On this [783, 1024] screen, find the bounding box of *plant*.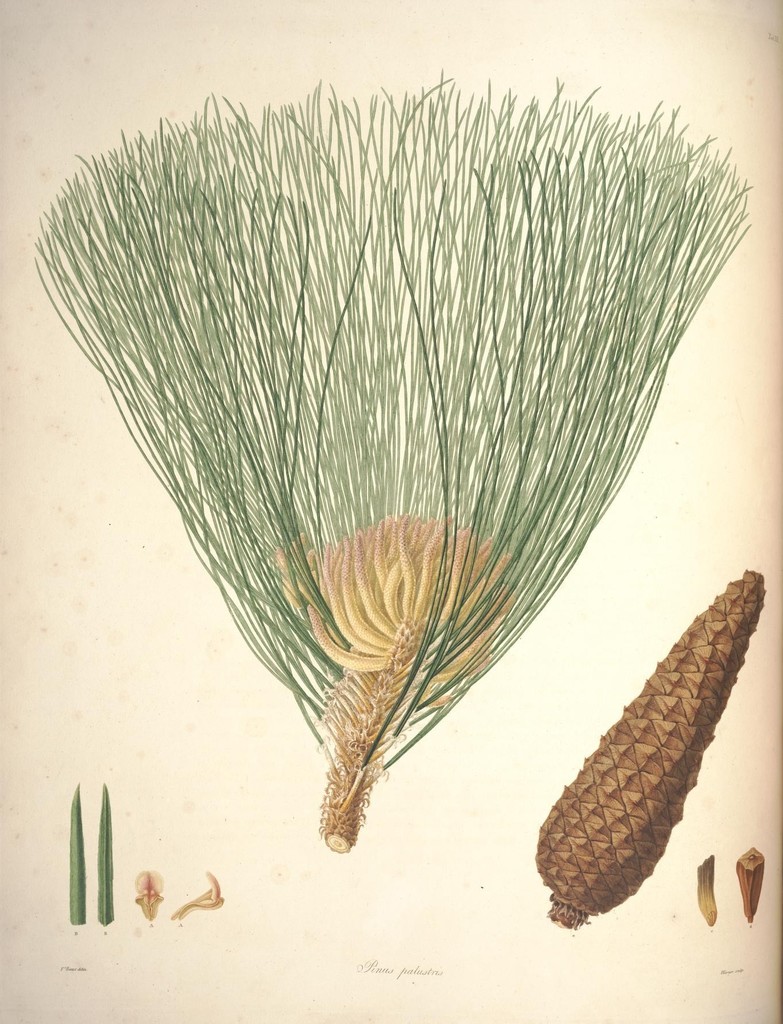
Bounding box: BBox(500, 561, 777, 967).
